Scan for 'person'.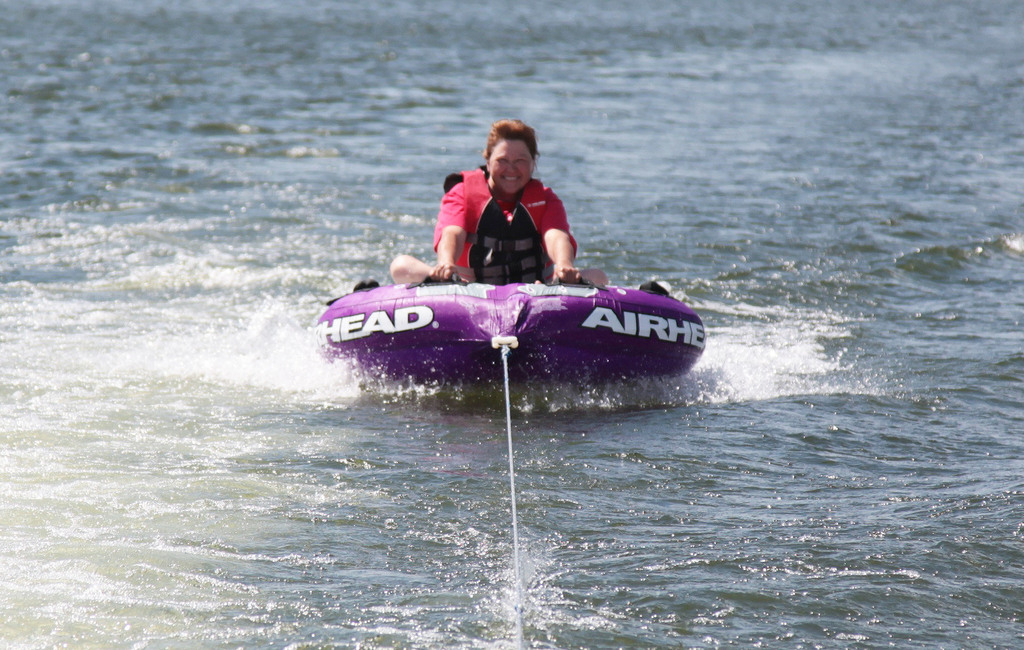
Scan result: 422/118/593/298.
